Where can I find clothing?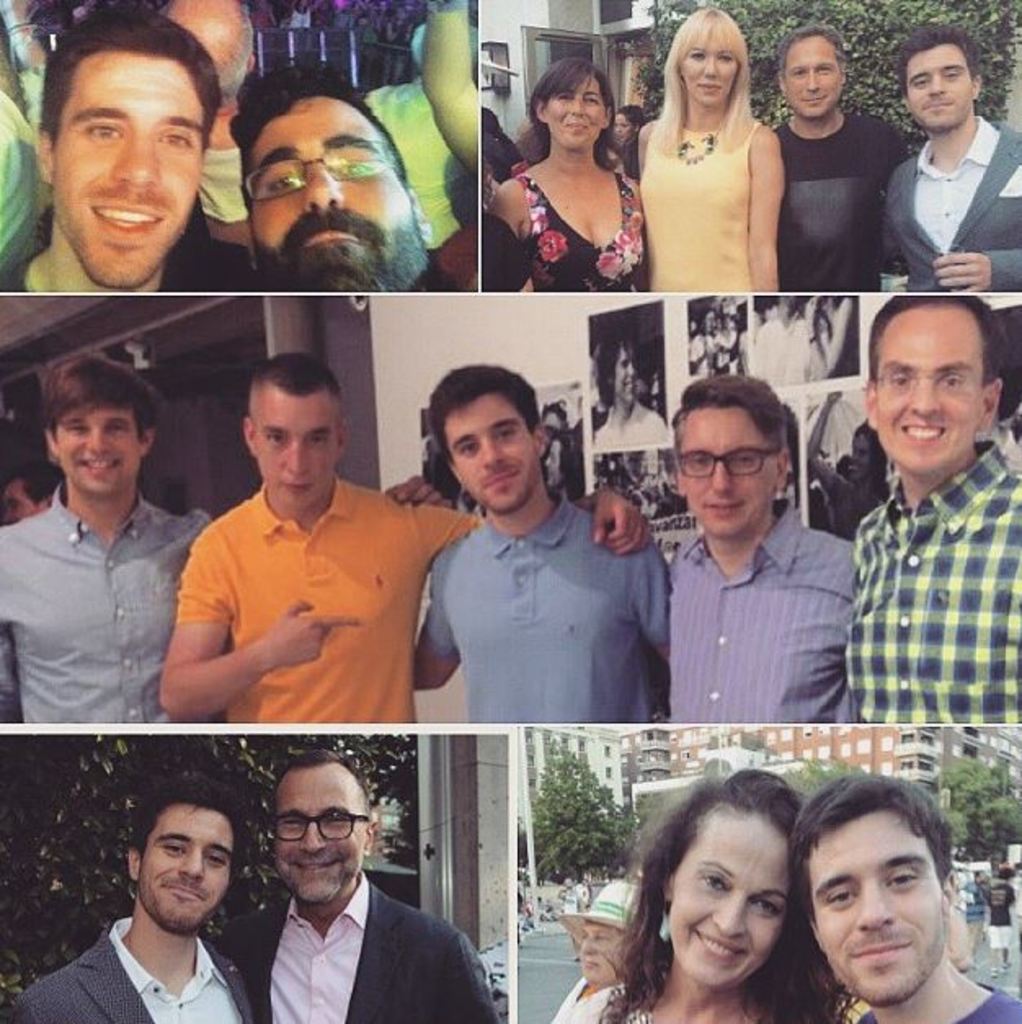
You can find it at x1=878 y1=114 x2=1020 y2=292.
